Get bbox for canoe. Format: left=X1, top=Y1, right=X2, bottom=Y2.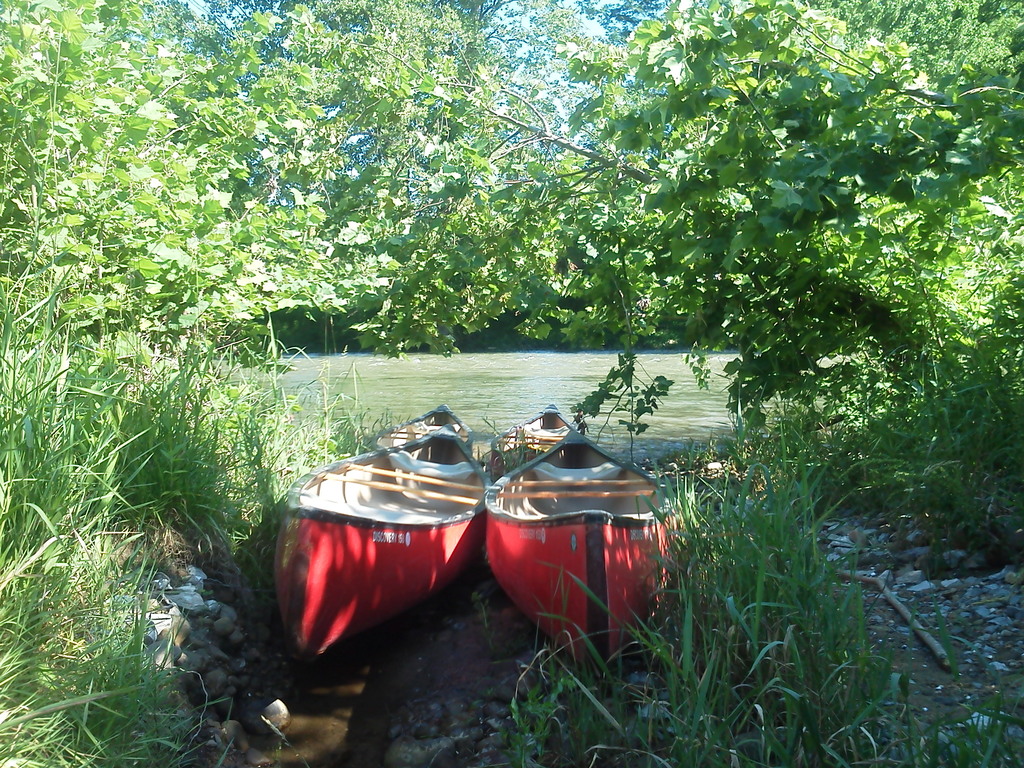
left=371, top=405, right=487, bottom=471.
